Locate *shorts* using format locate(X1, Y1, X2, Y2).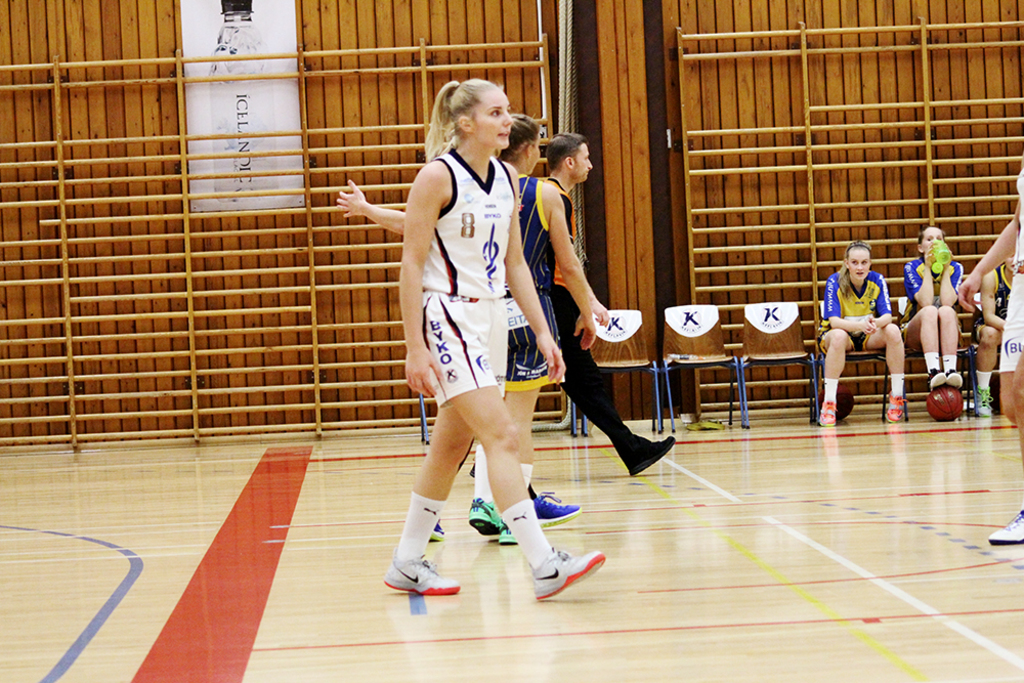
locate(899, 319, 961, 351).
